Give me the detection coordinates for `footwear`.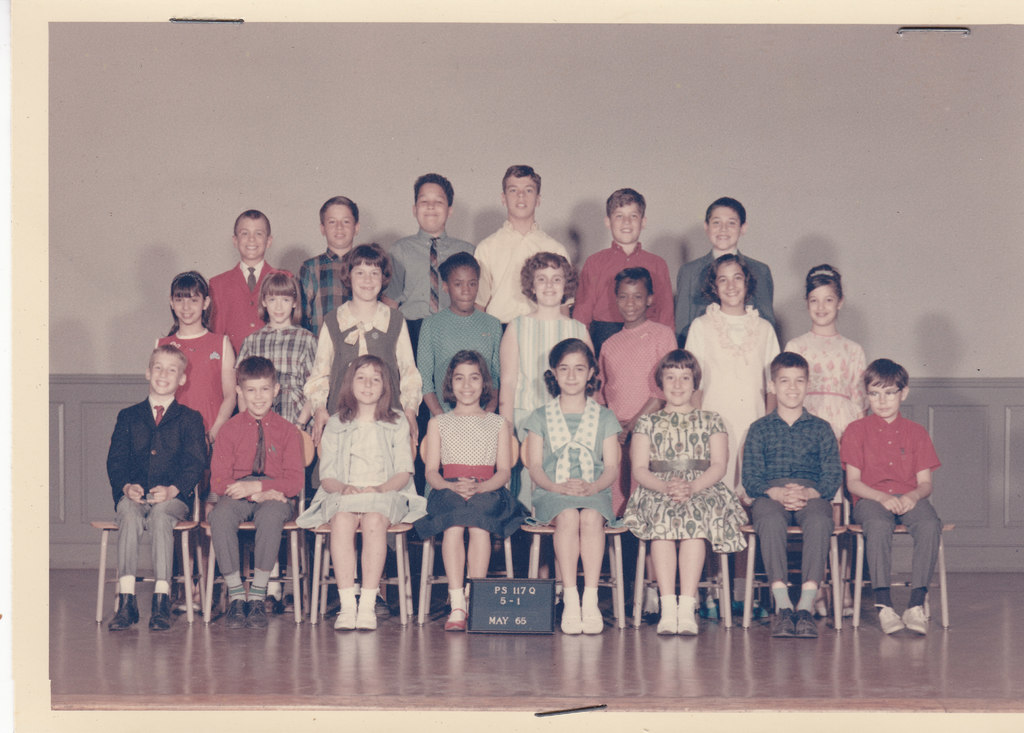
[x1=750, y1=599, x2=770, y2=620].
